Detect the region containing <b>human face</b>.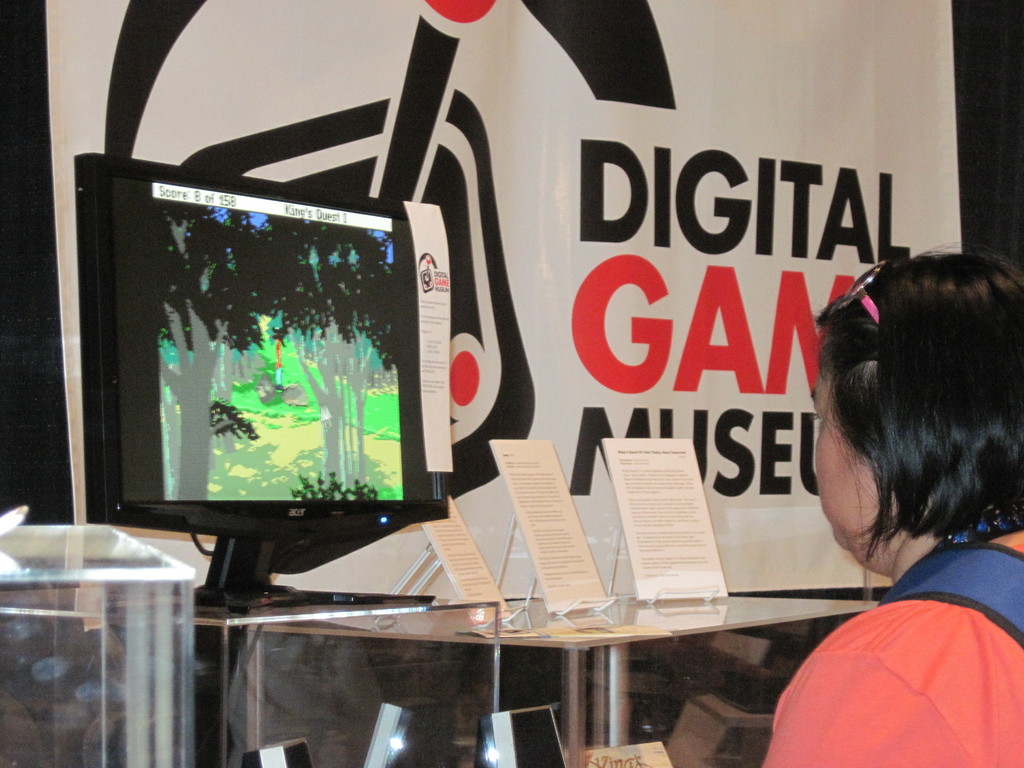
(810,331,881,553).
